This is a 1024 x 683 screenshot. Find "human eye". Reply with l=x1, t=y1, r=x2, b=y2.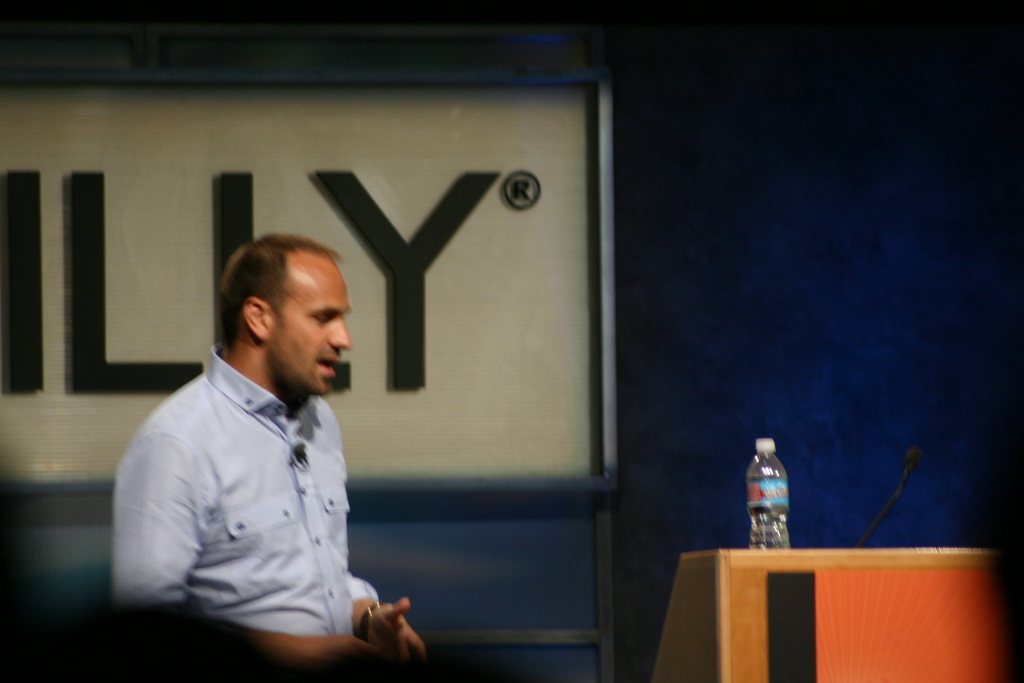
l=309, t=313, r=333, b=324.
